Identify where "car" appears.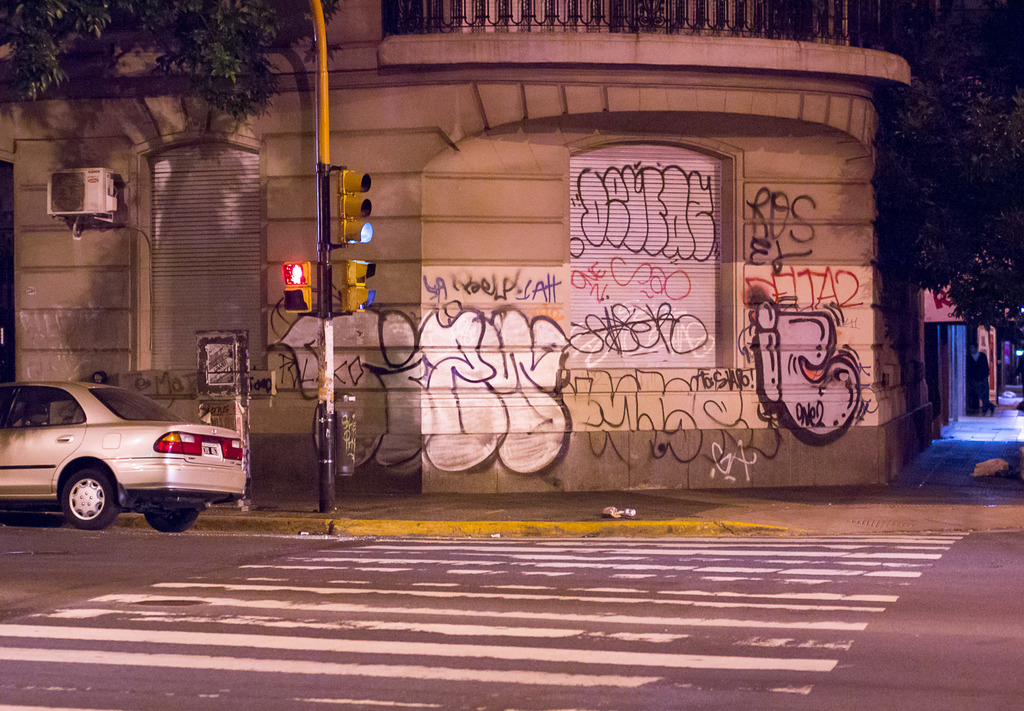
Appears at detection(0, 374, 237, 532).
